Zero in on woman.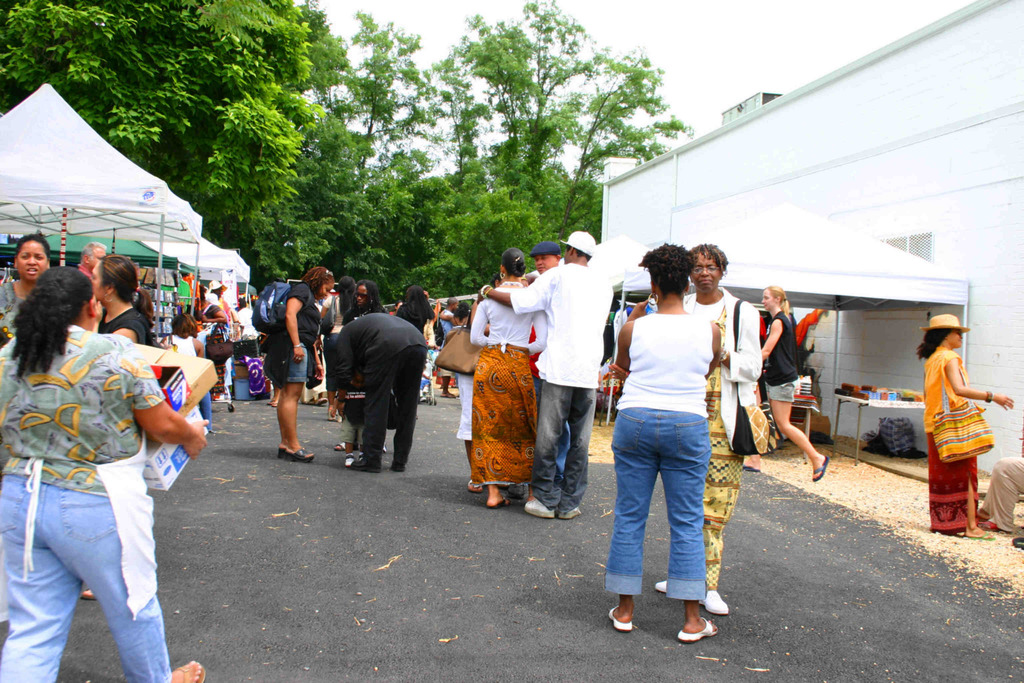
Zeroed in: Rect(0, 266, 198, 682).
